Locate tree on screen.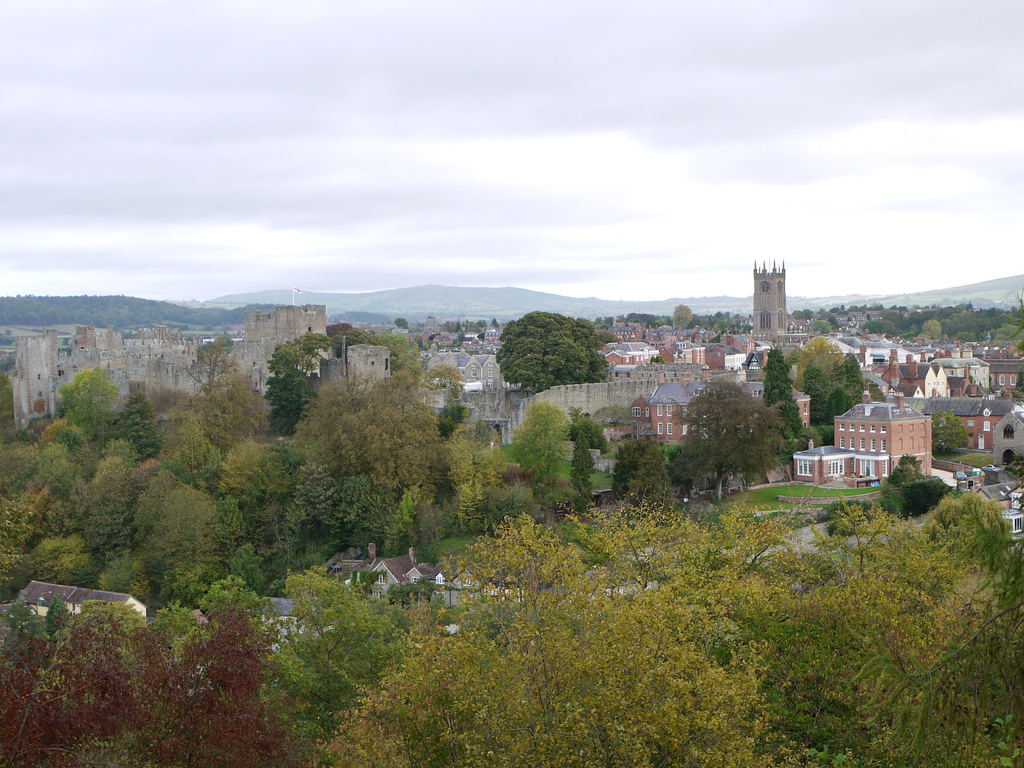
On screen at [321, 320, 429, 356].
